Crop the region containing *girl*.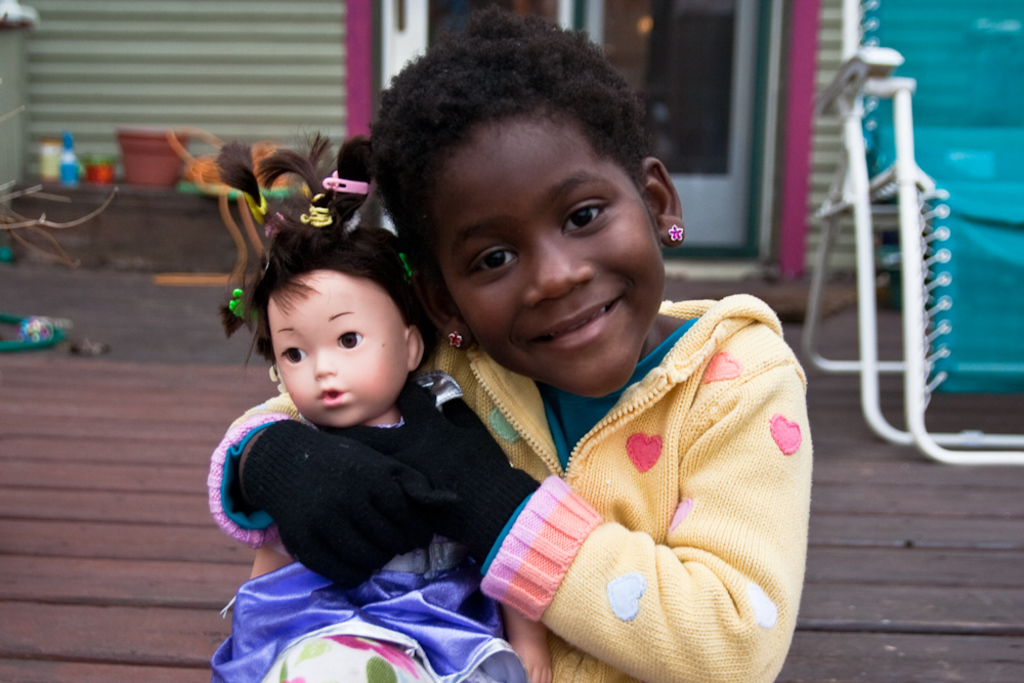
Crop region: bbox=(211, 7, 818, 682).
